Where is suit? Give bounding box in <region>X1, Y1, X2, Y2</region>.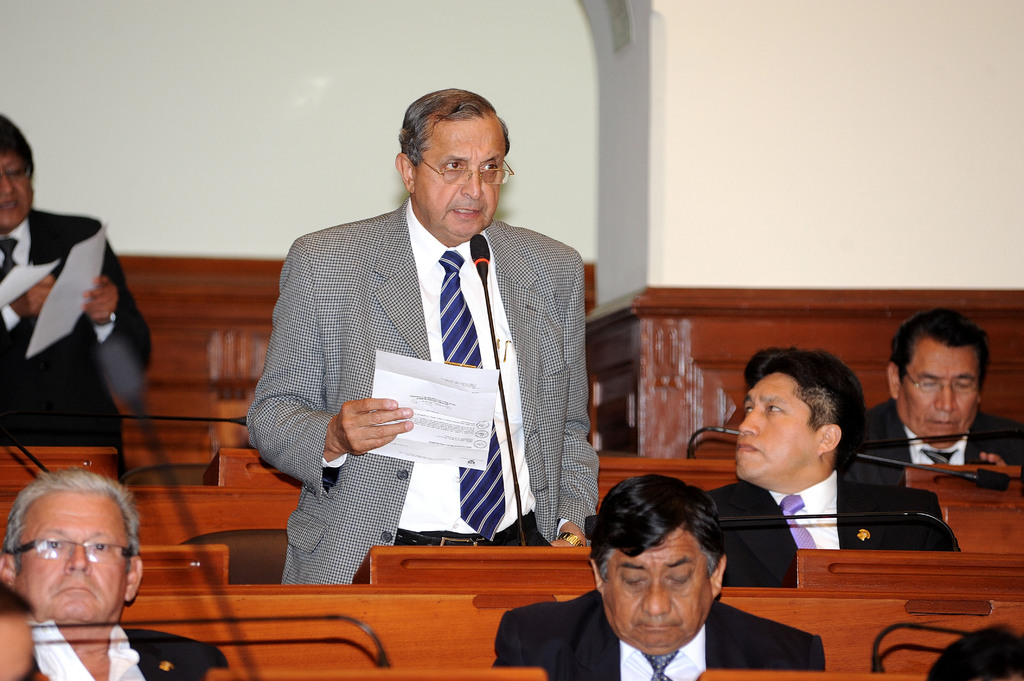
<region>705, 474, 959, 591</region>.
